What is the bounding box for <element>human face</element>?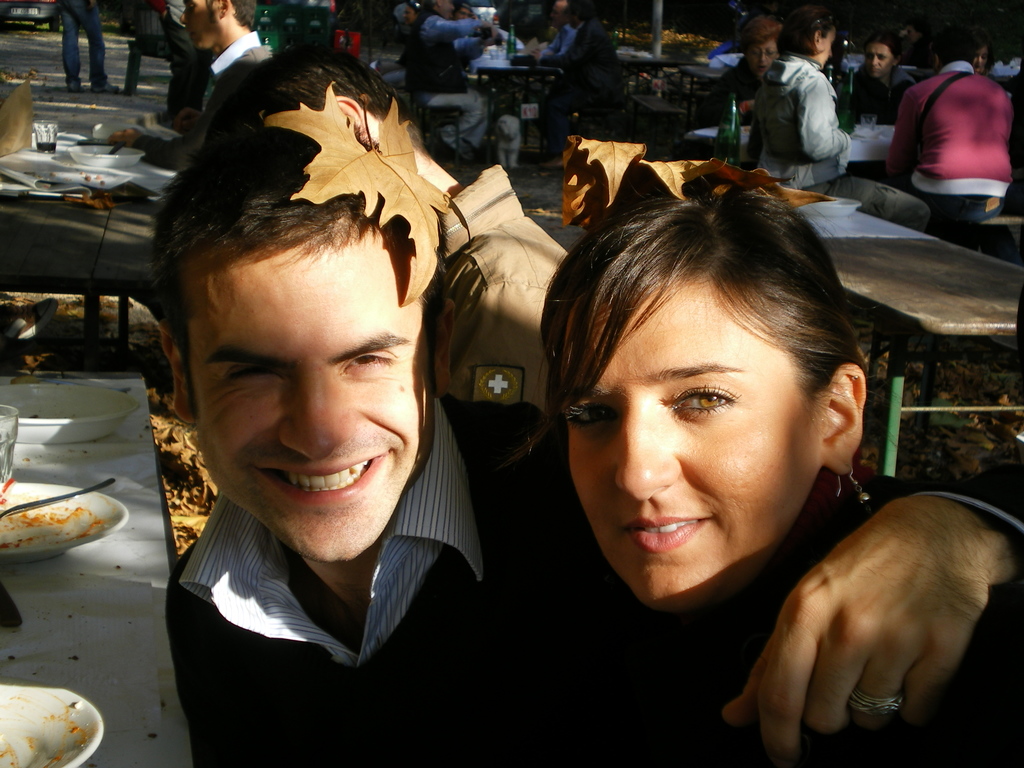
BBox(858, 42, 892, 74).
